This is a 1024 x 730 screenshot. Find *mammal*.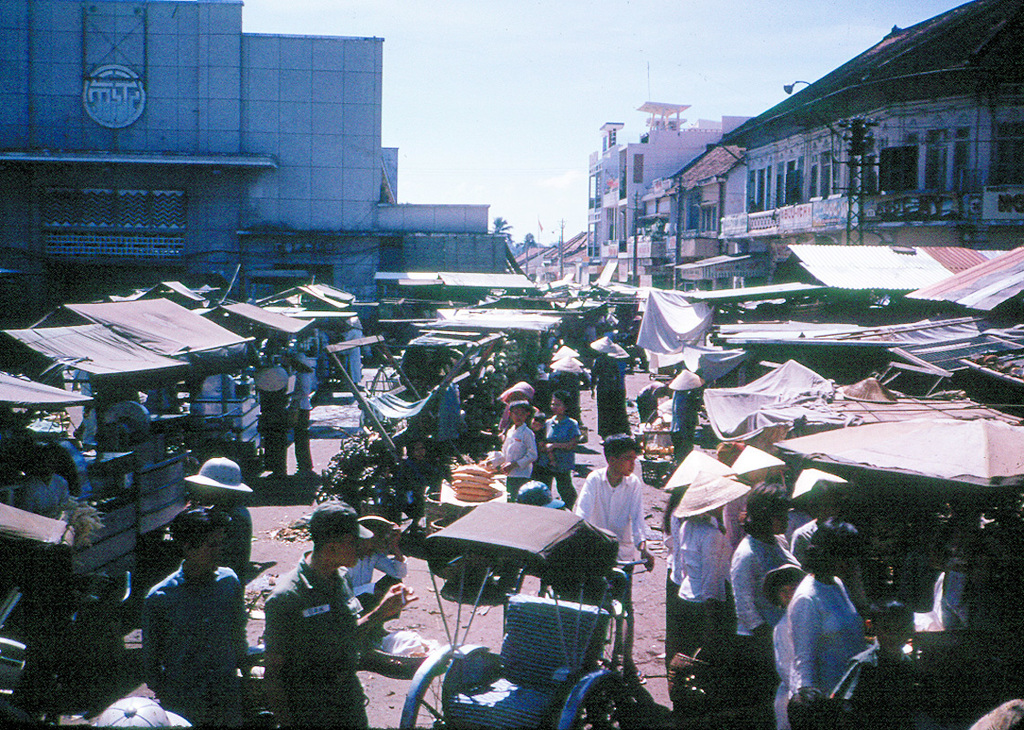
Bounding box: Rect(590, 339, 611, 360).
